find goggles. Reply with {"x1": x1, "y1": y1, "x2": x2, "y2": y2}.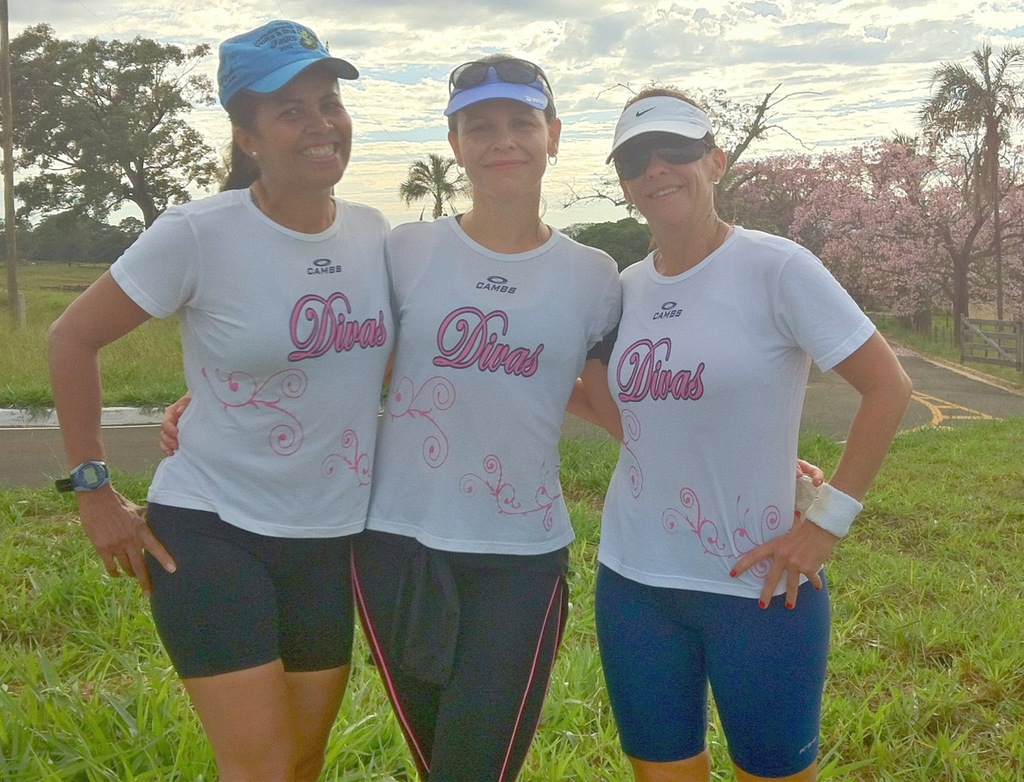
{"x1": 618, "y1": 134, "x2": 720, "y2": 181}.
